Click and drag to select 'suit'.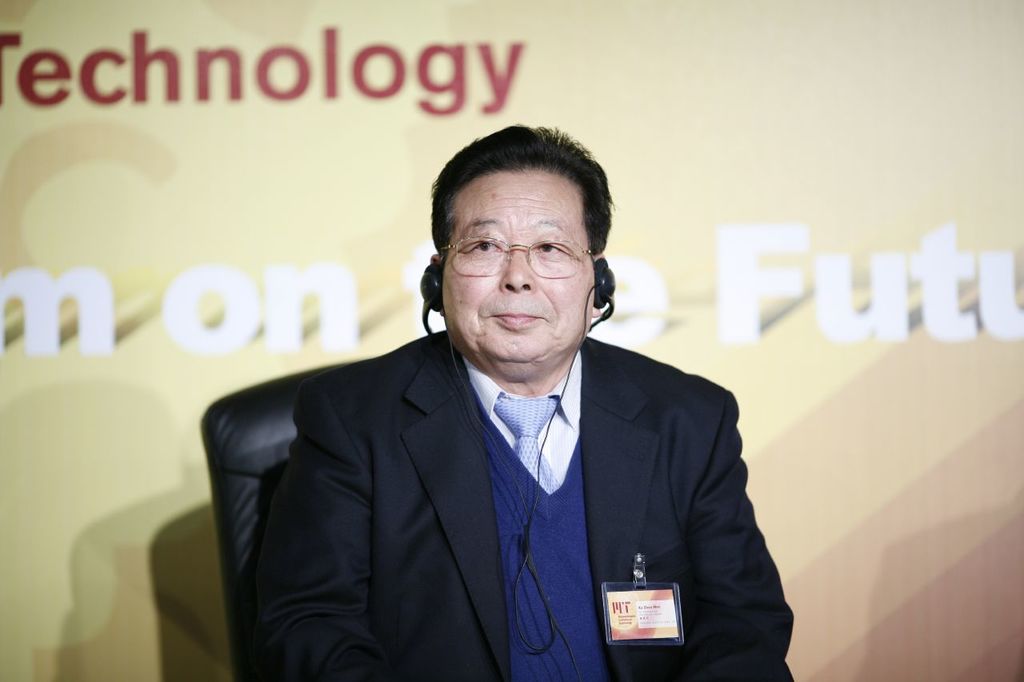
Selection: Rect(279, 279, 786, 672).
